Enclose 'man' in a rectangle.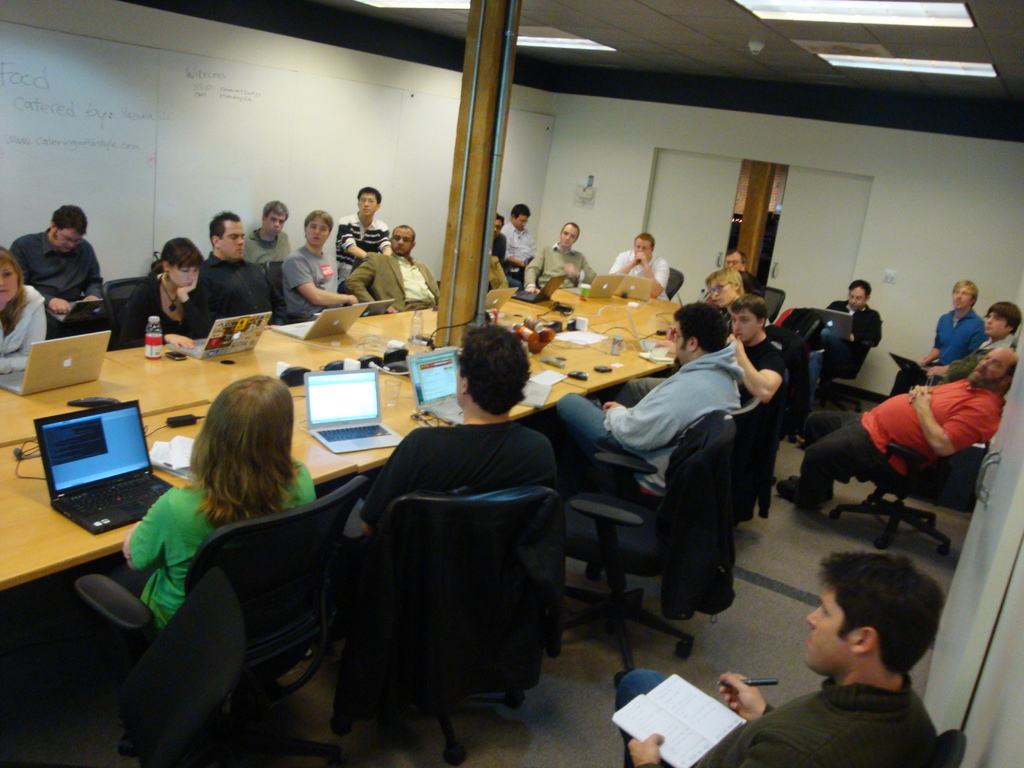
<box>724,253,762,298</box>.
